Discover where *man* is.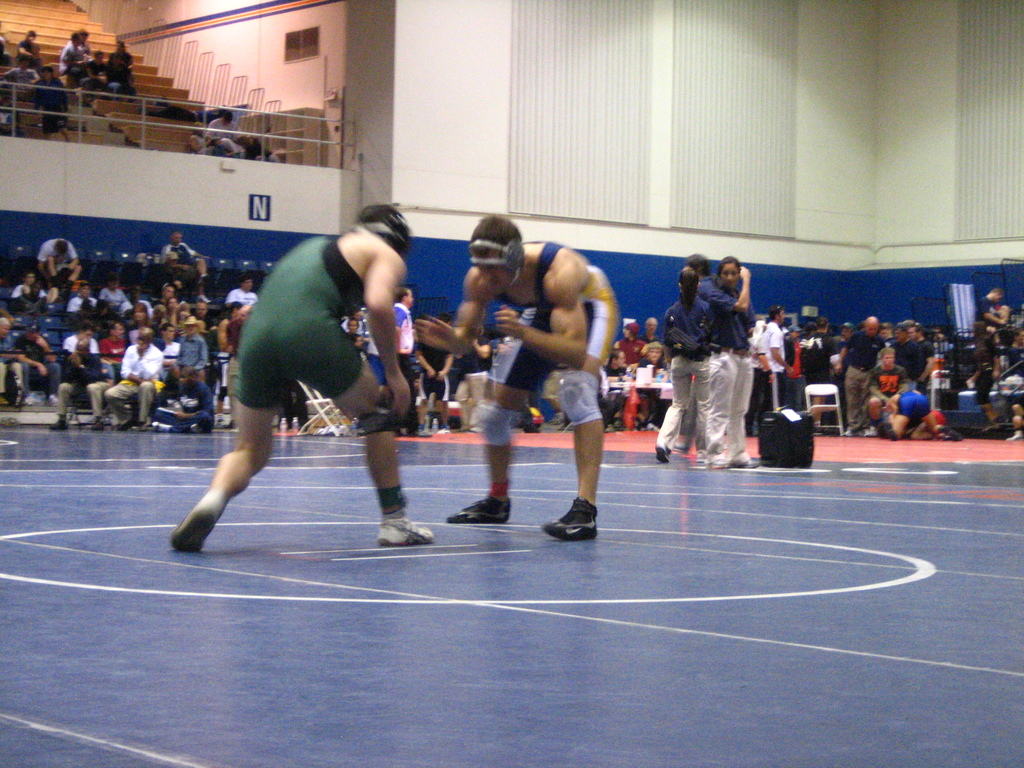
Discovered at left=0, top=58, right=43, bottom=87.
